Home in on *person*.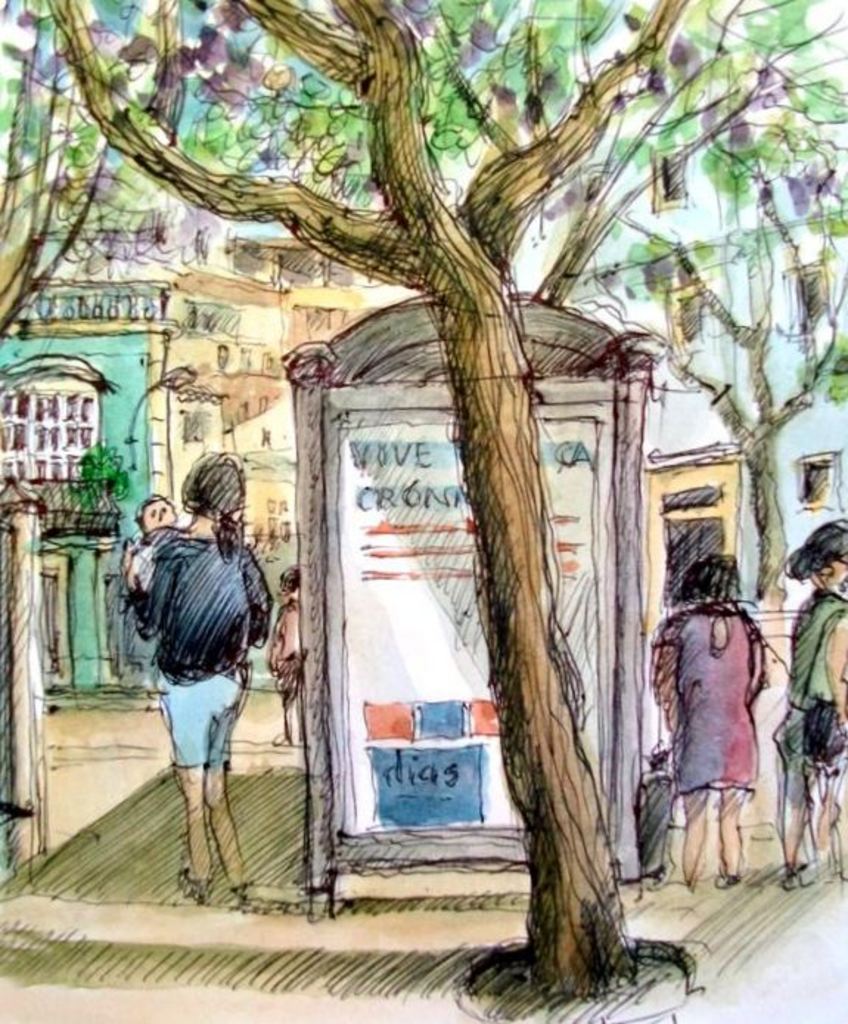
Homed in at <region>771, 512, 847, 884</region>.
